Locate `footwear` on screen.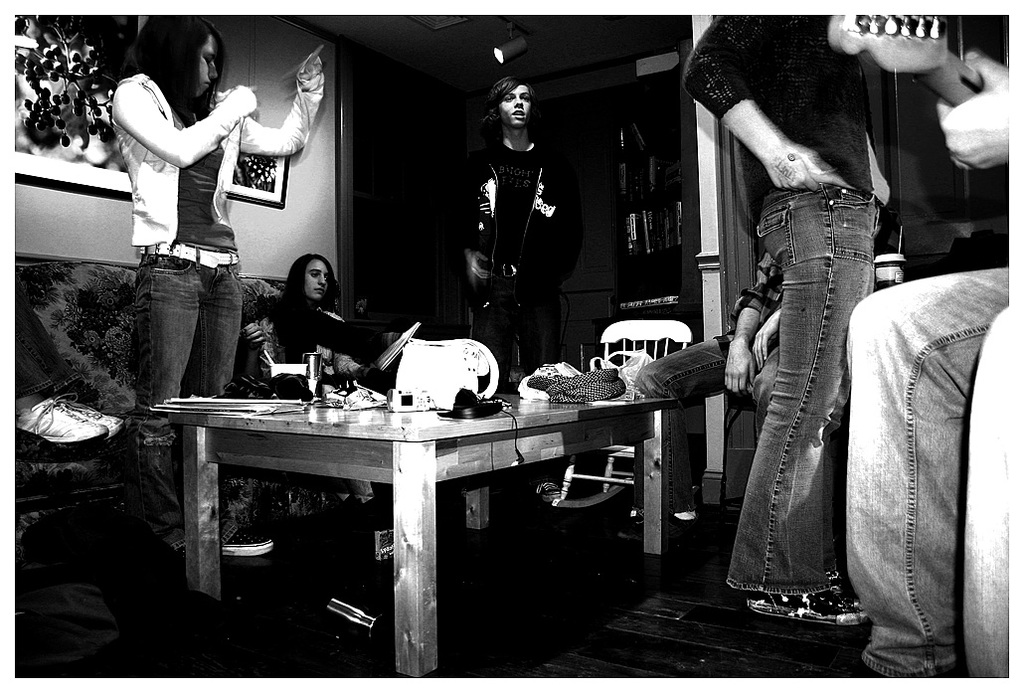
On screen at (x1=536, y1=479, x2=566, y2=501).
